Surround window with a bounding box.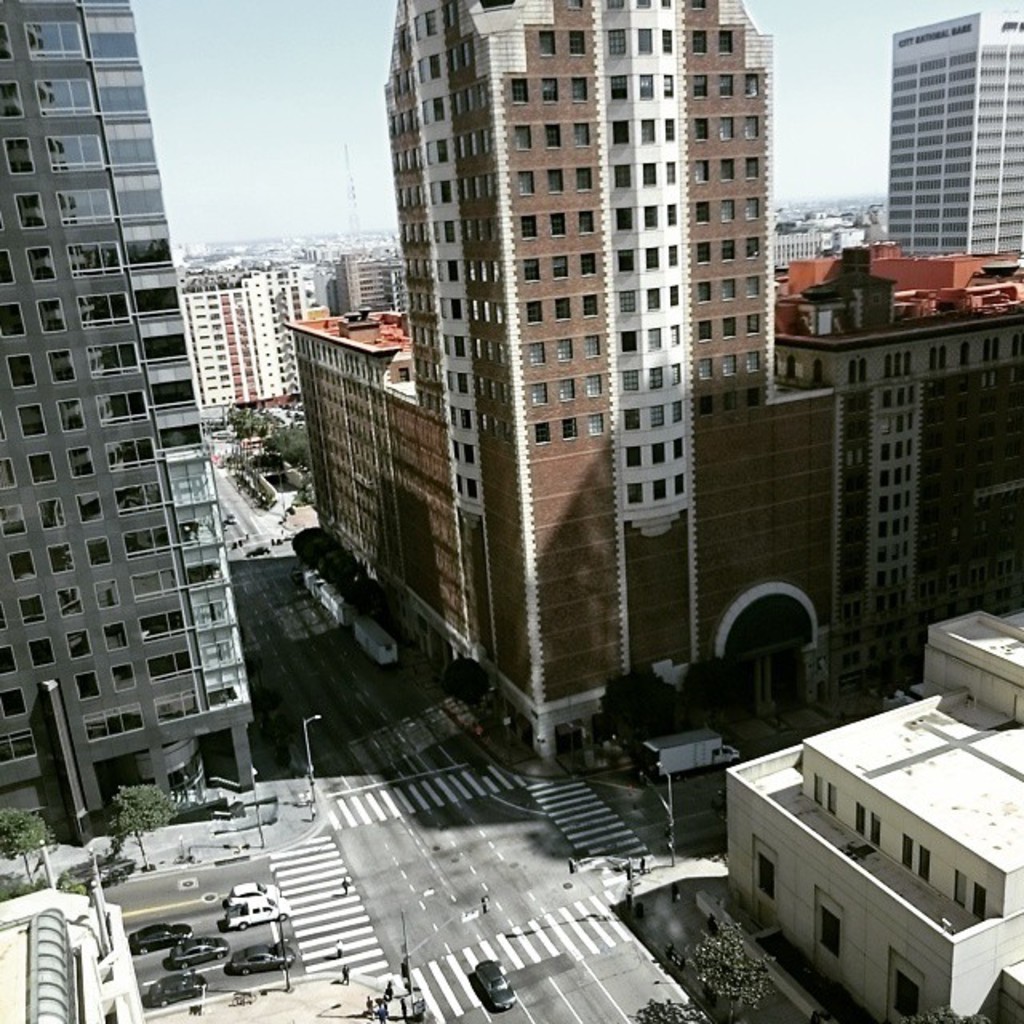
select_region(432, 99, 445, 123).
